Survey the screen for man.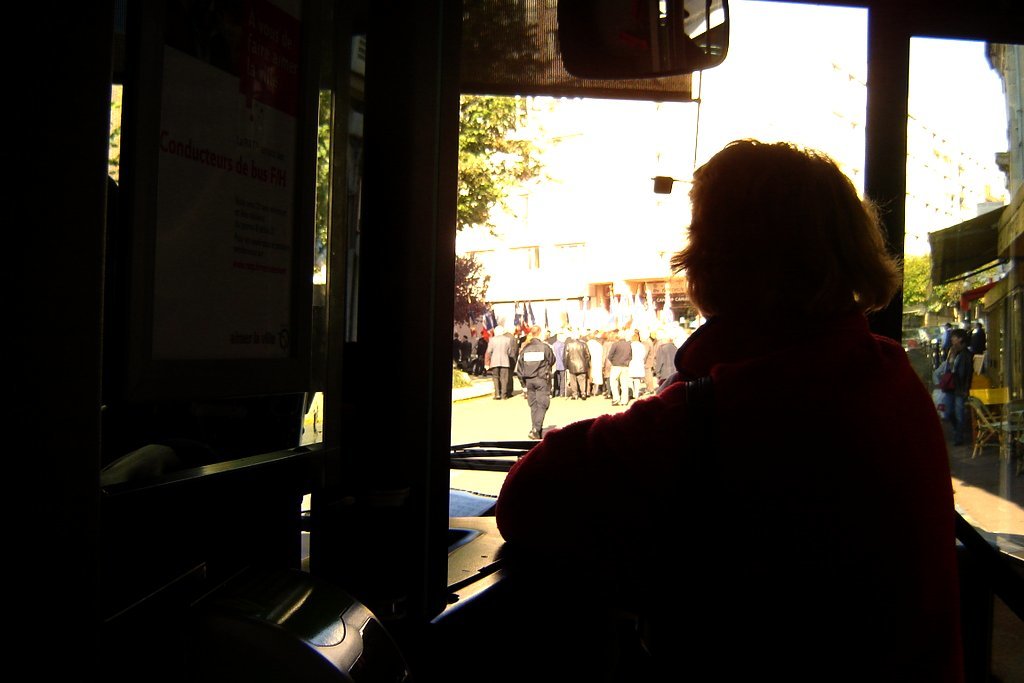
Survey found: region(938, 328, 980, 448).
